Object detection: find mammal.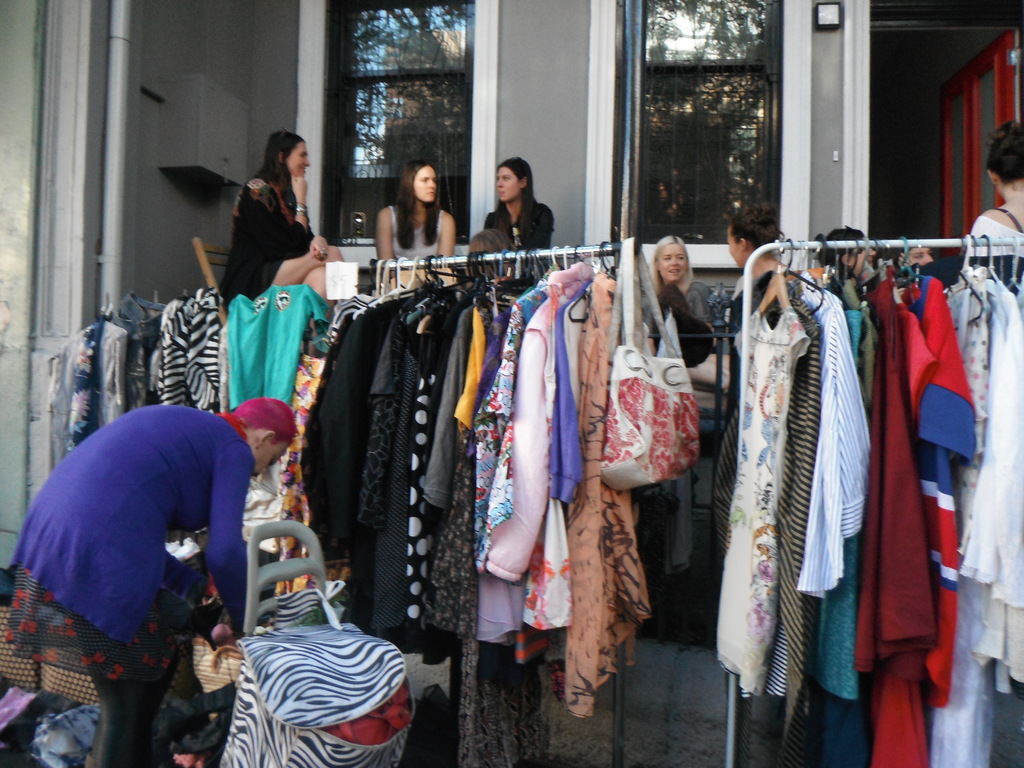
detection(480, 155, 558, 266).
